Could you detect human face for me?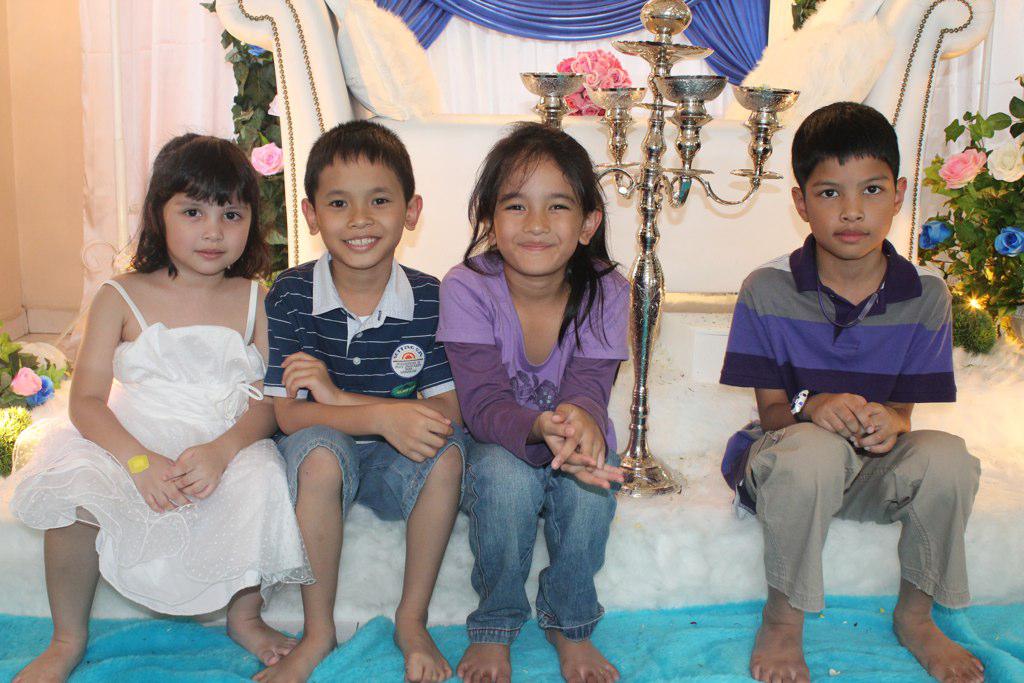
Detection result: crop(800, 155, 894, 260).
